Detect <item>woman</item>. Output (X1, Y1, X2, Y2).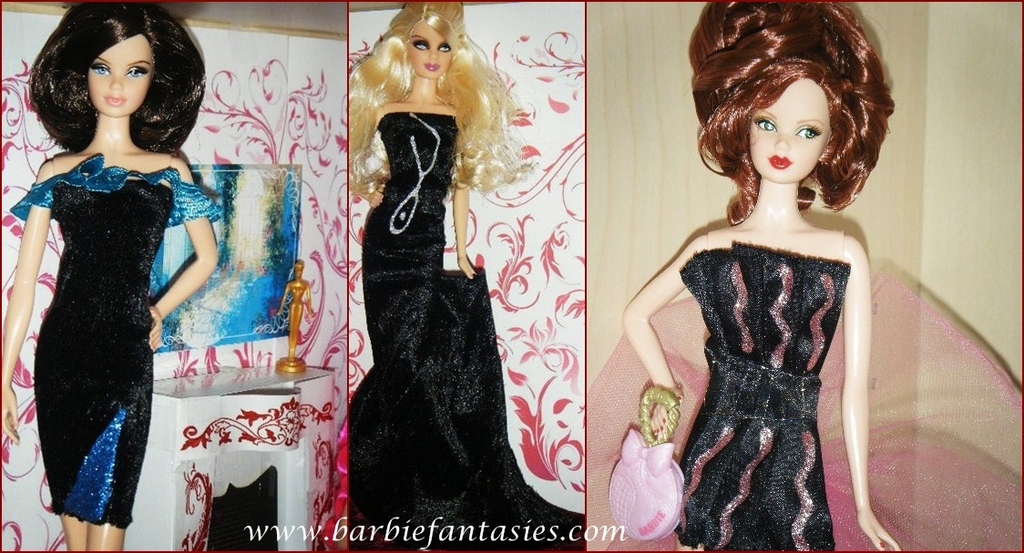
(12, 56, 190, 548).
